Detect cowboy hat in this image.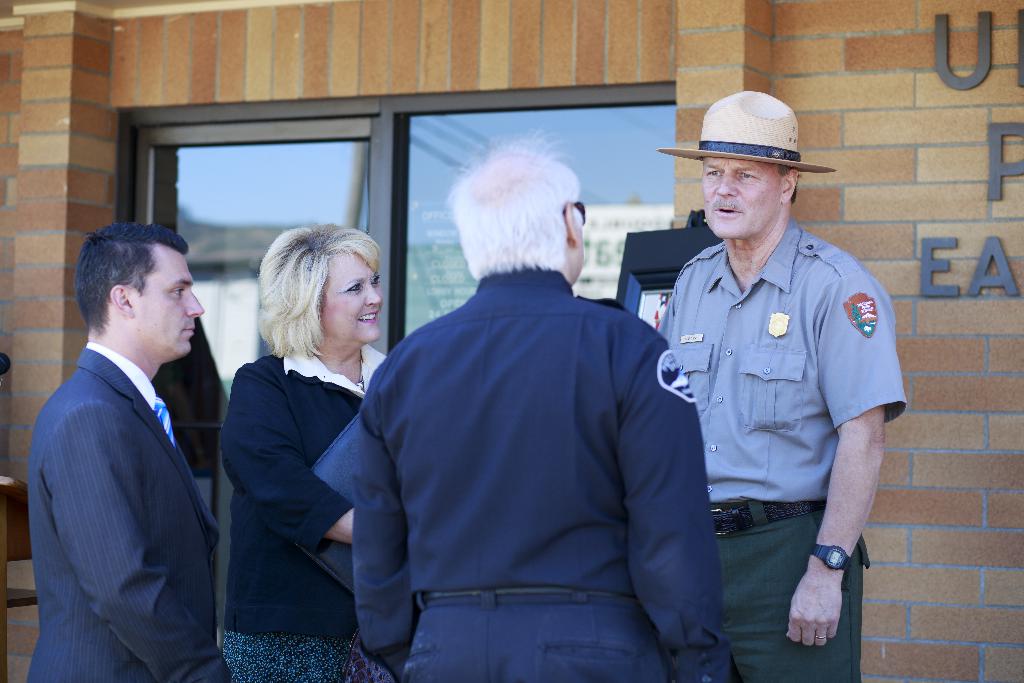
Detection: bbox(677, 91, 822, 196).
